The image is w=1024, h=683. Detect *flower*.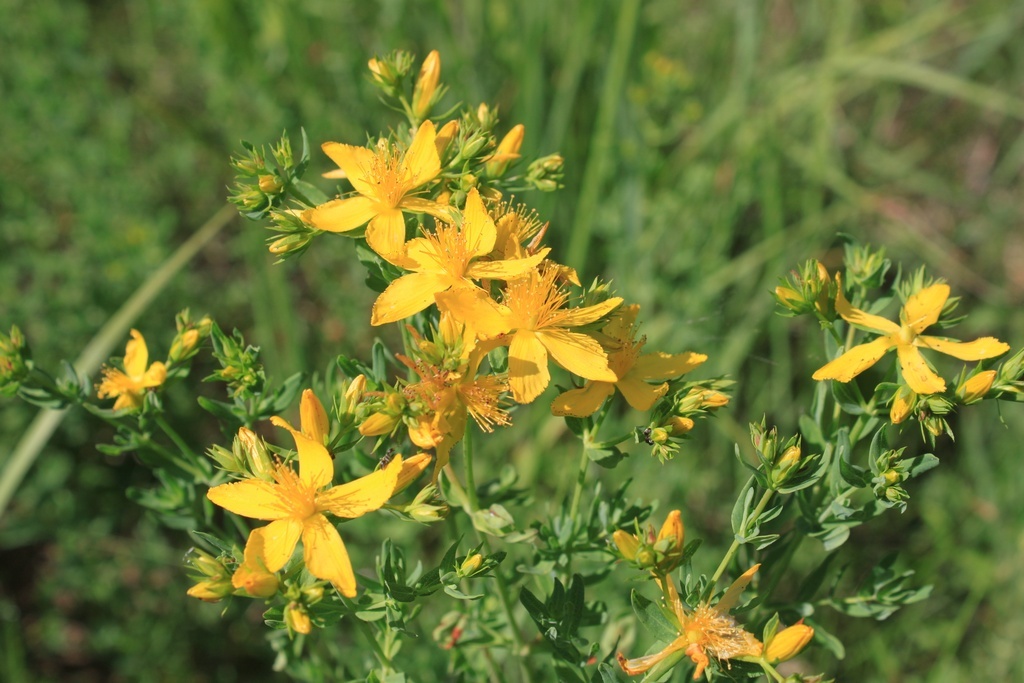
Detection: crop(199, 402, 419, 599).
